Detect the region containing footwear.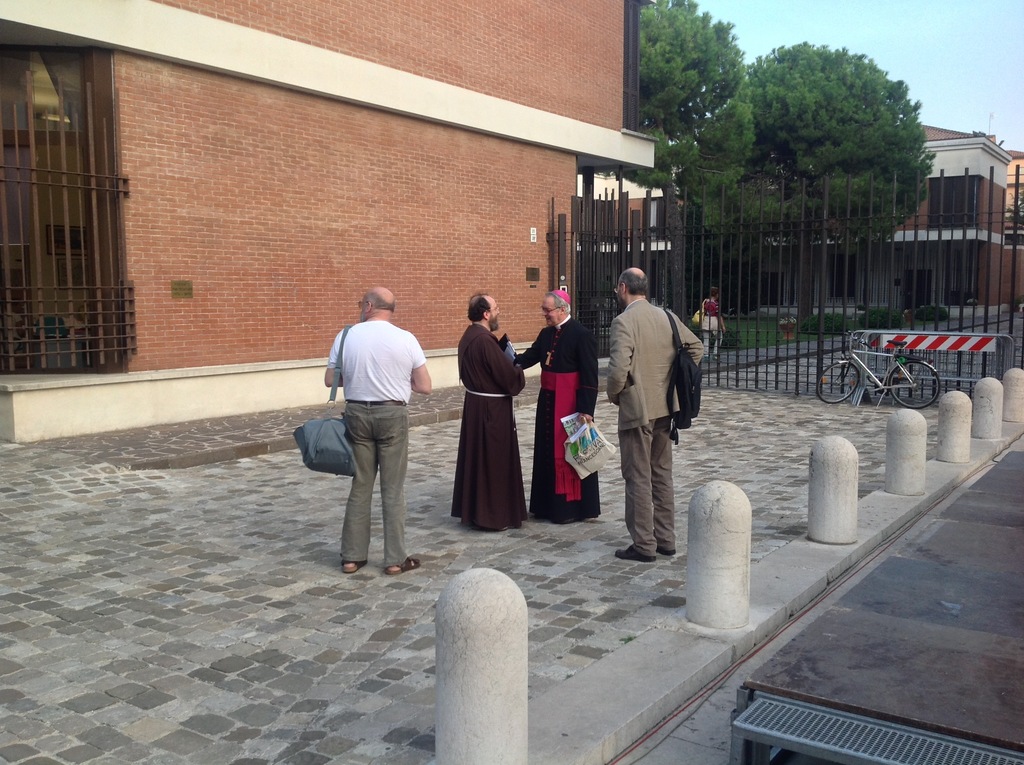
<region>555, 516, 579, 521</region>.
